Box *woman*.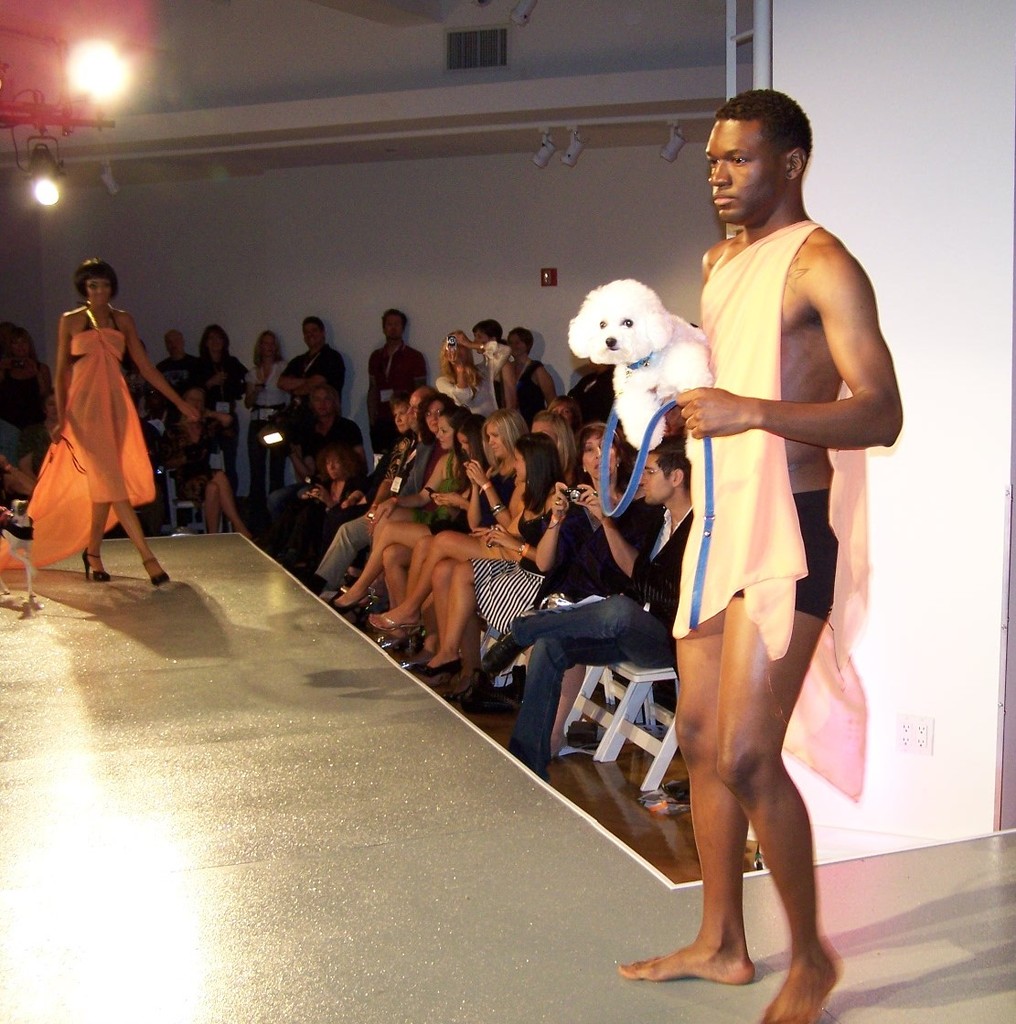
<region>197, 324, 253, 458</region>.
